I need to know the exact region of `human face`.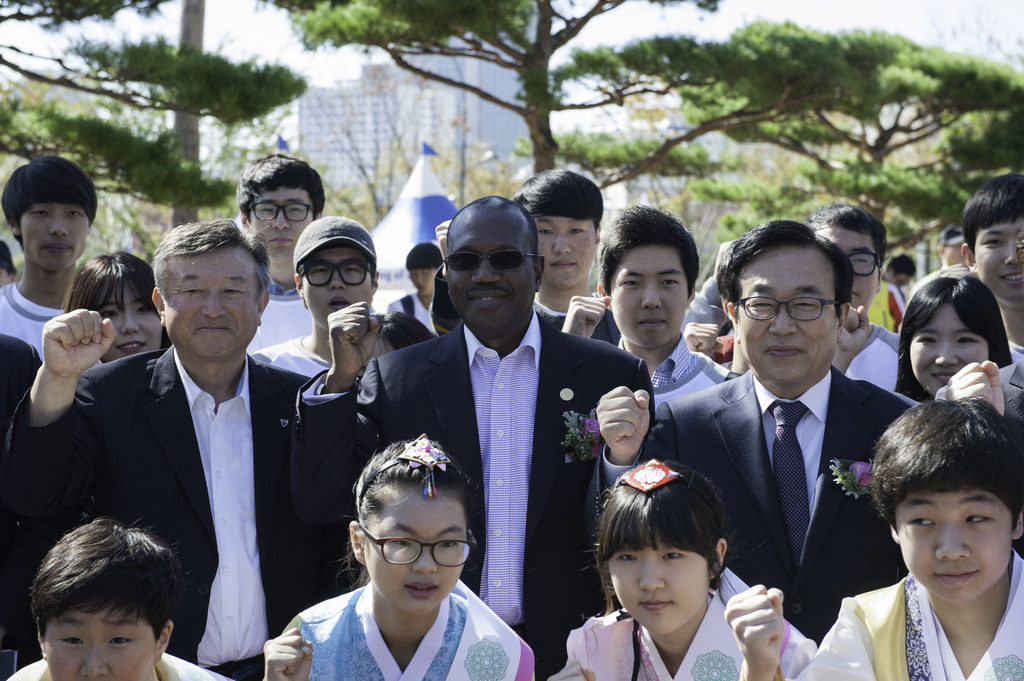
Region: bbox=[163, 250, 259, 359].
